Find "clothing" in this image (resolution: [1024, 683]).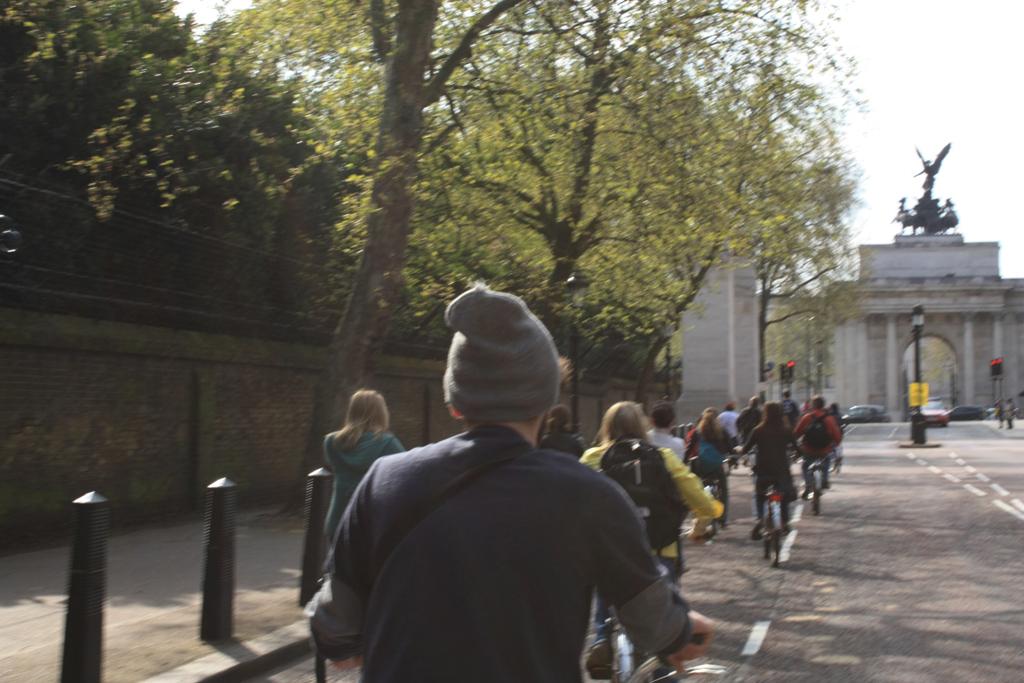
<box>537,433,586,457</box>.
